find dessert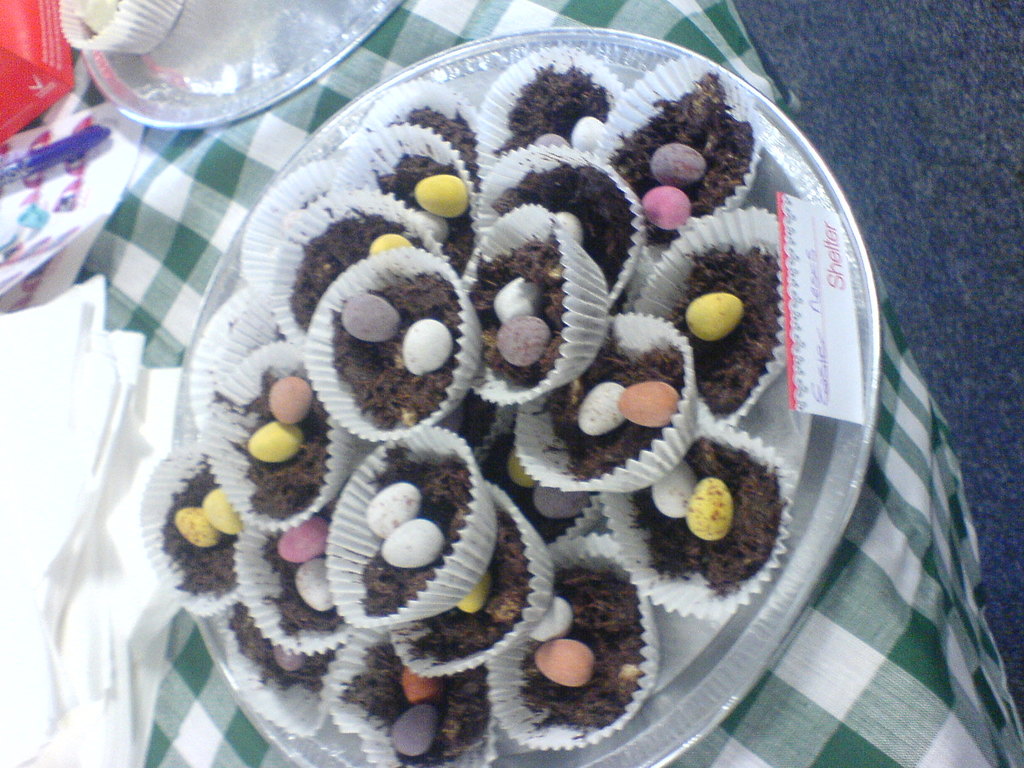
[left=305, top=251, right=481, bottom=447]
